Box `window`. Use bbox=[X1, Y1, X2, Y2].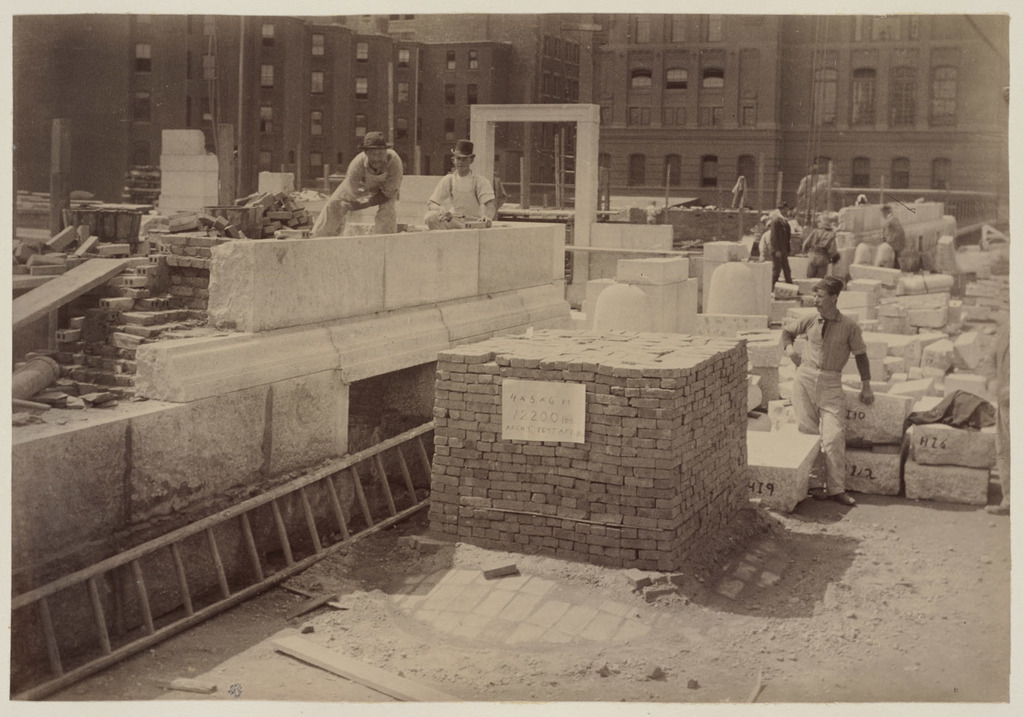
bbox=[739, 160, 756, 186].
